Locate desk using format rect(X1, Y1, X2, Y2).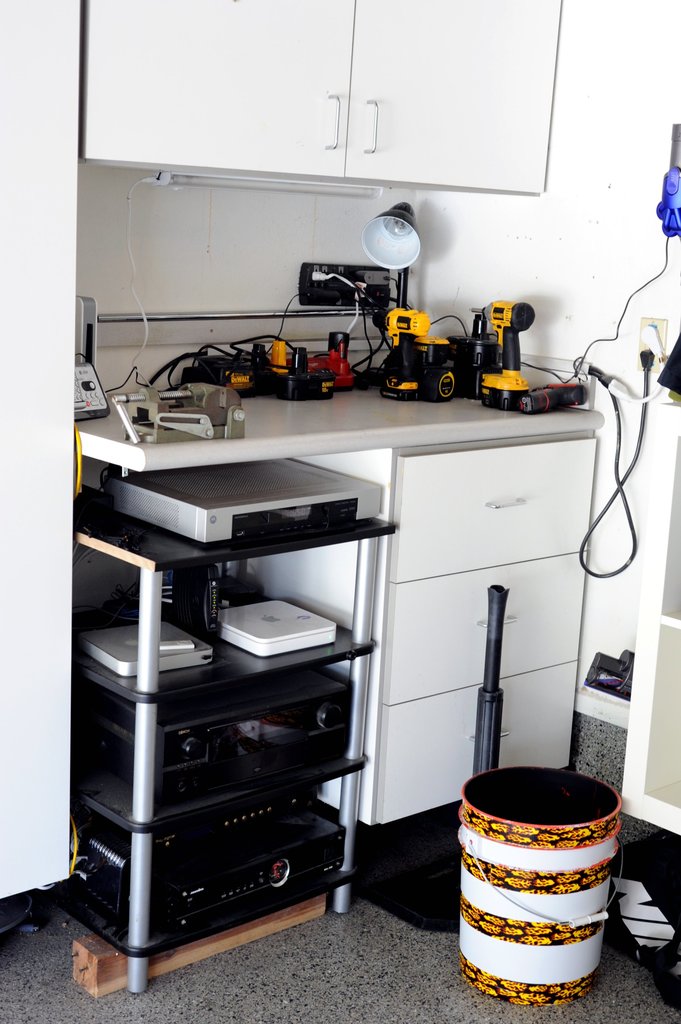
rect(63, 385, 602, 831).
